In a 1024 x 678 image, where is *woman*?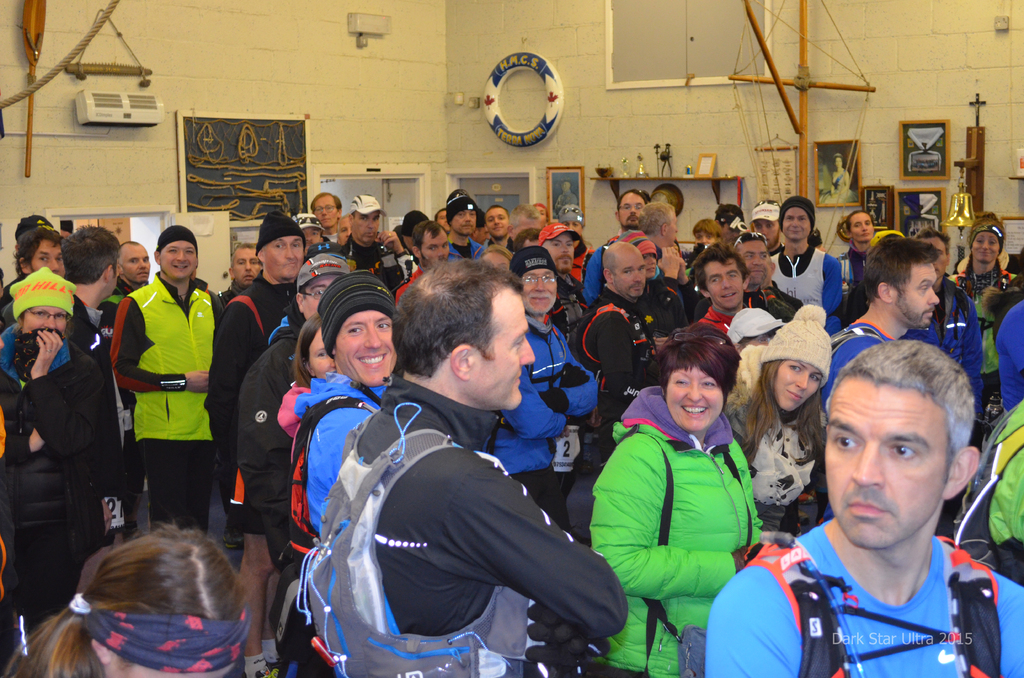
l=599, t=319, r=774, b=658.
